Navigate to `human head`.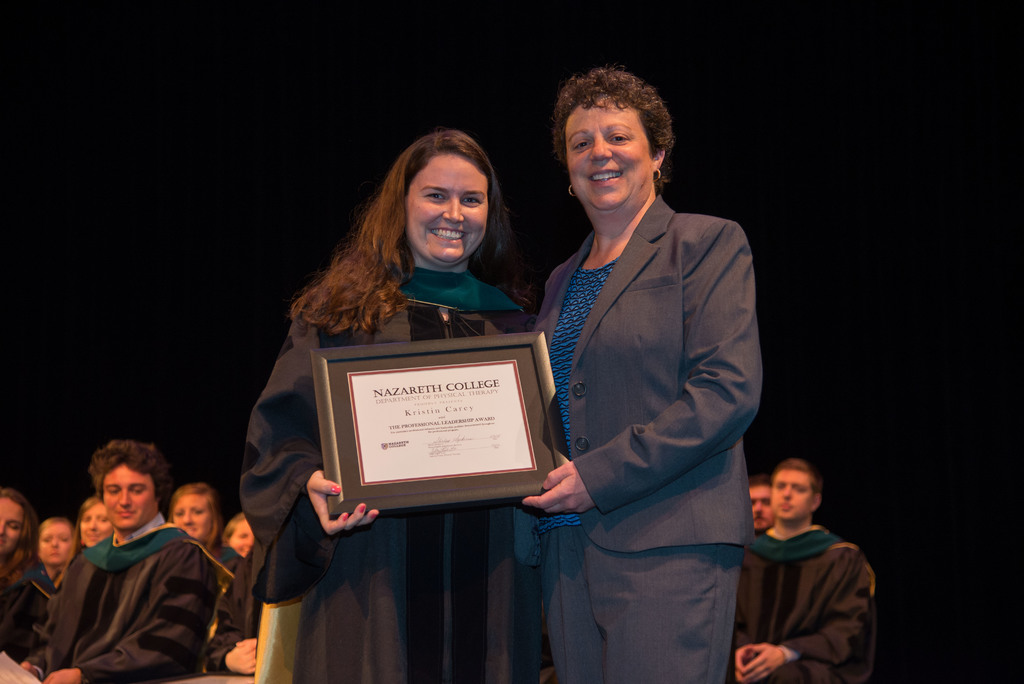
Navigation target: [x1=774, y1=461, x2=819, y2=525].
